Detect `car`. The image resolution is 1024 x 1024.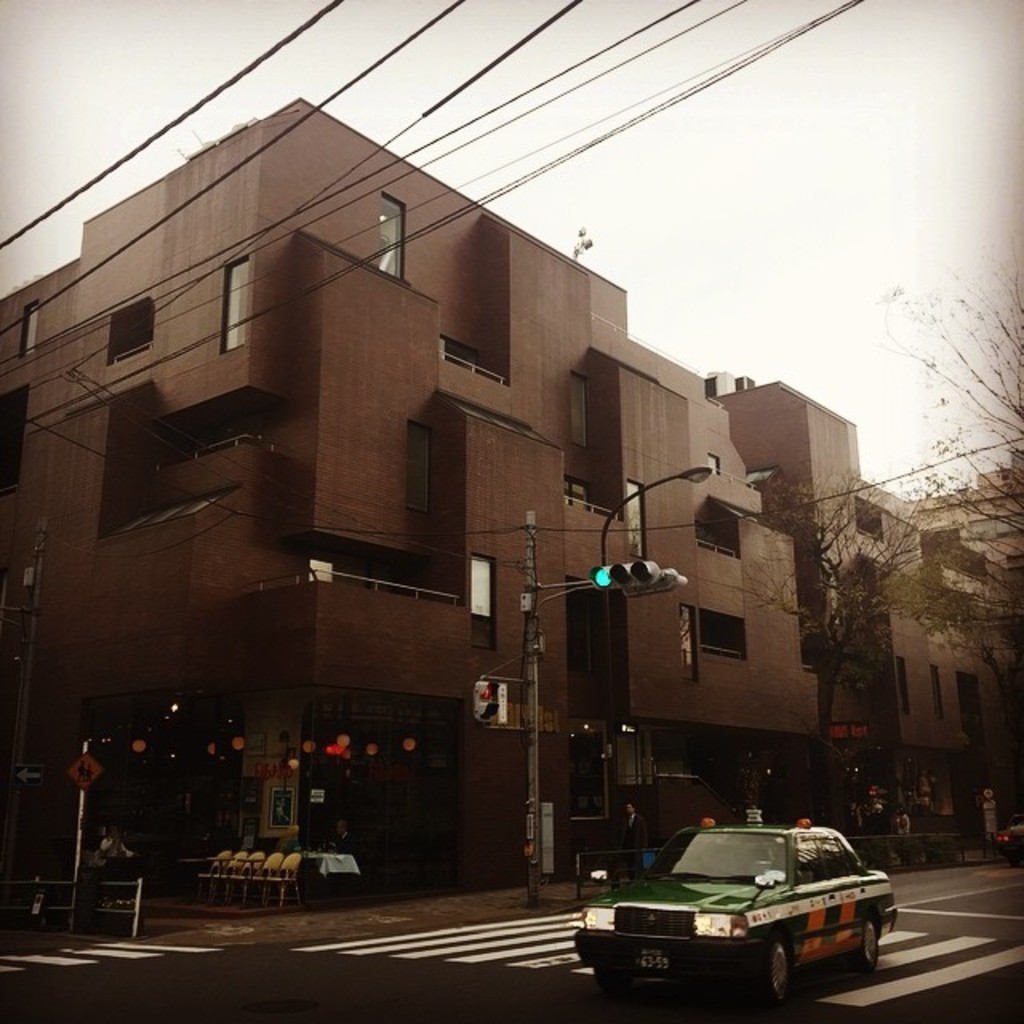
(582,819,902,997).
